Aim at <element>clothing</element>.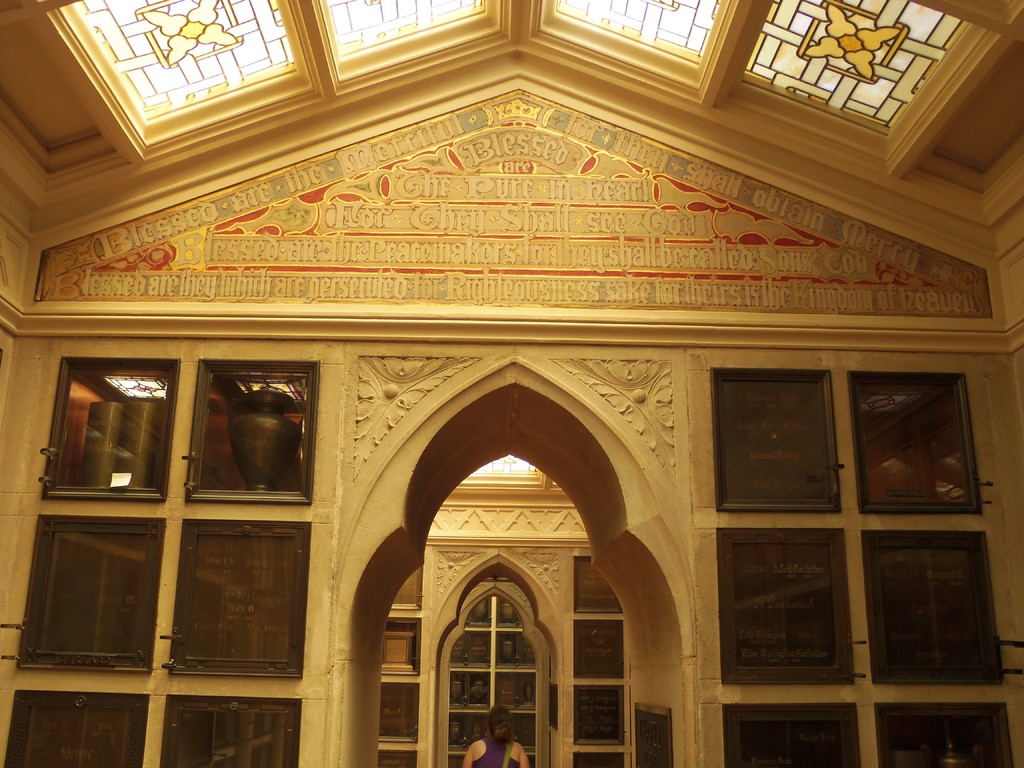
Aimed at locate(469, 732, 522, 767).
